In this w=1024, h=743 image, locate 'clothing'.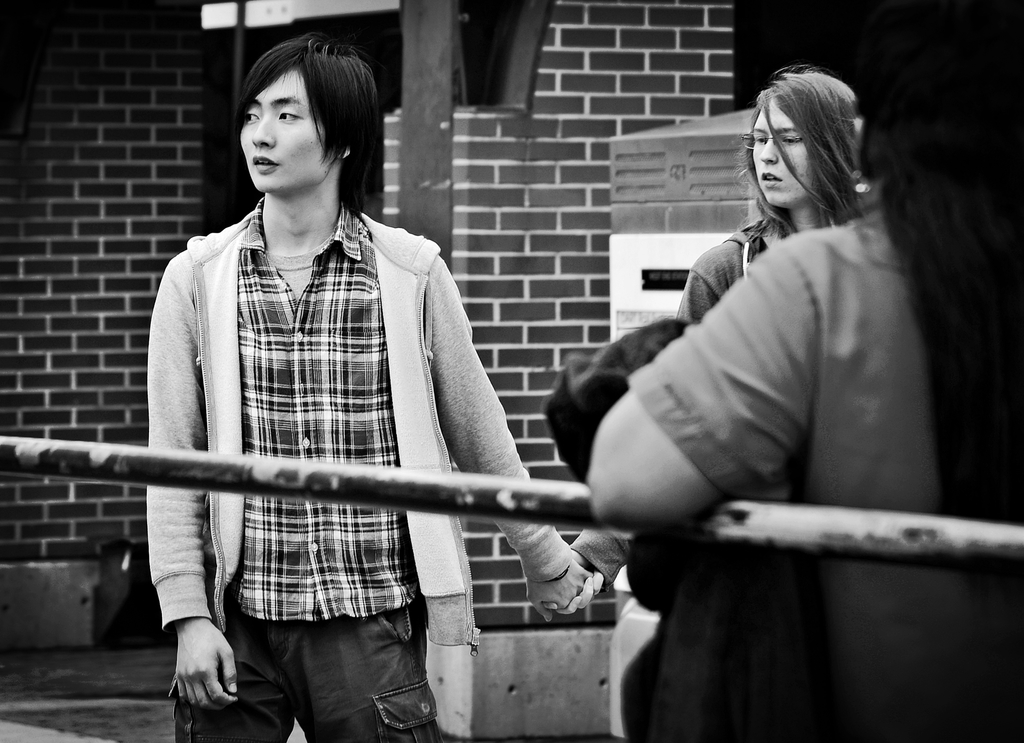
Bounding box: 628:197:1023:742.
